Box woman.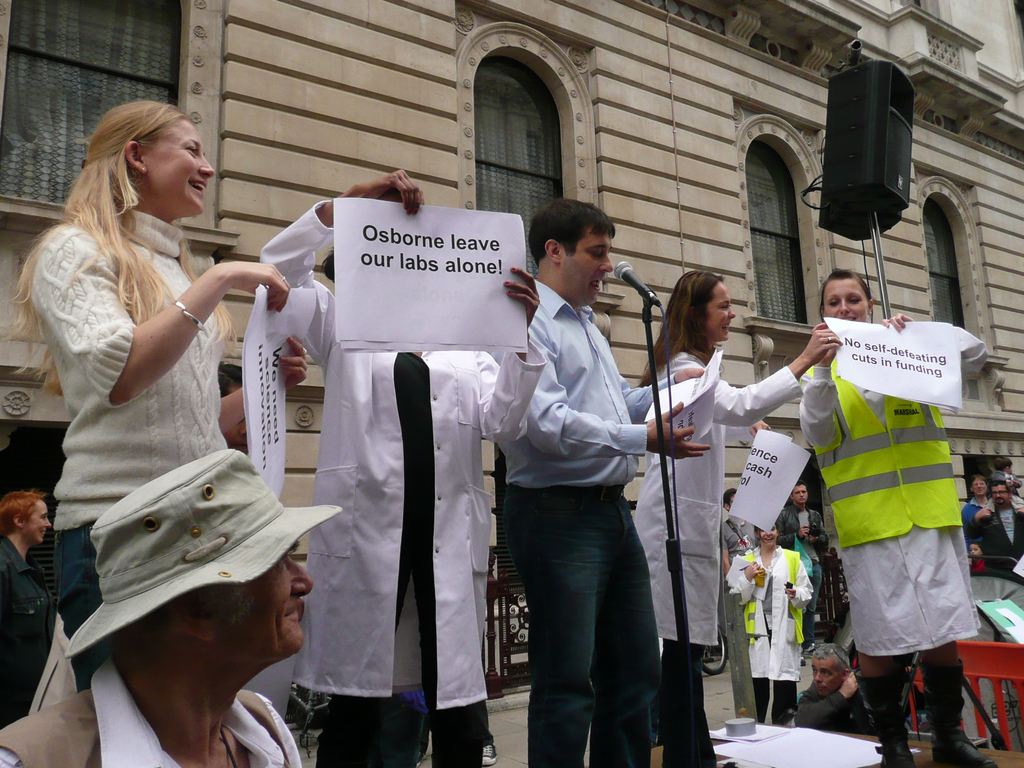
23/92/307/737.
